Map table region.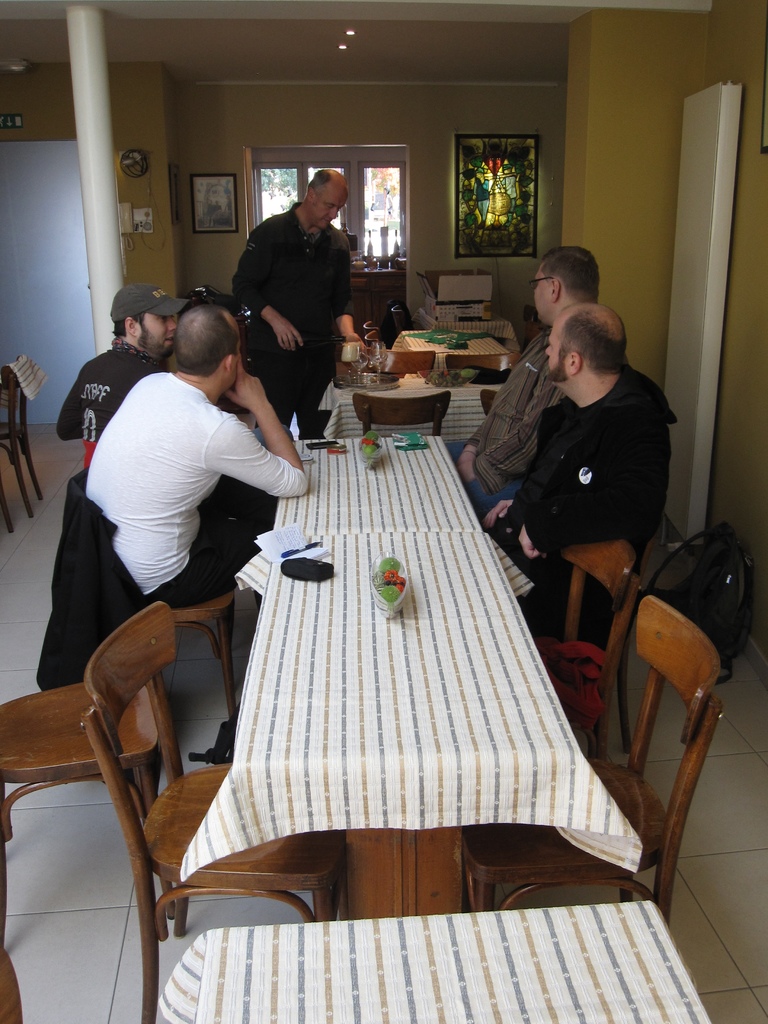
Mapped to 111:882:724:1023.
